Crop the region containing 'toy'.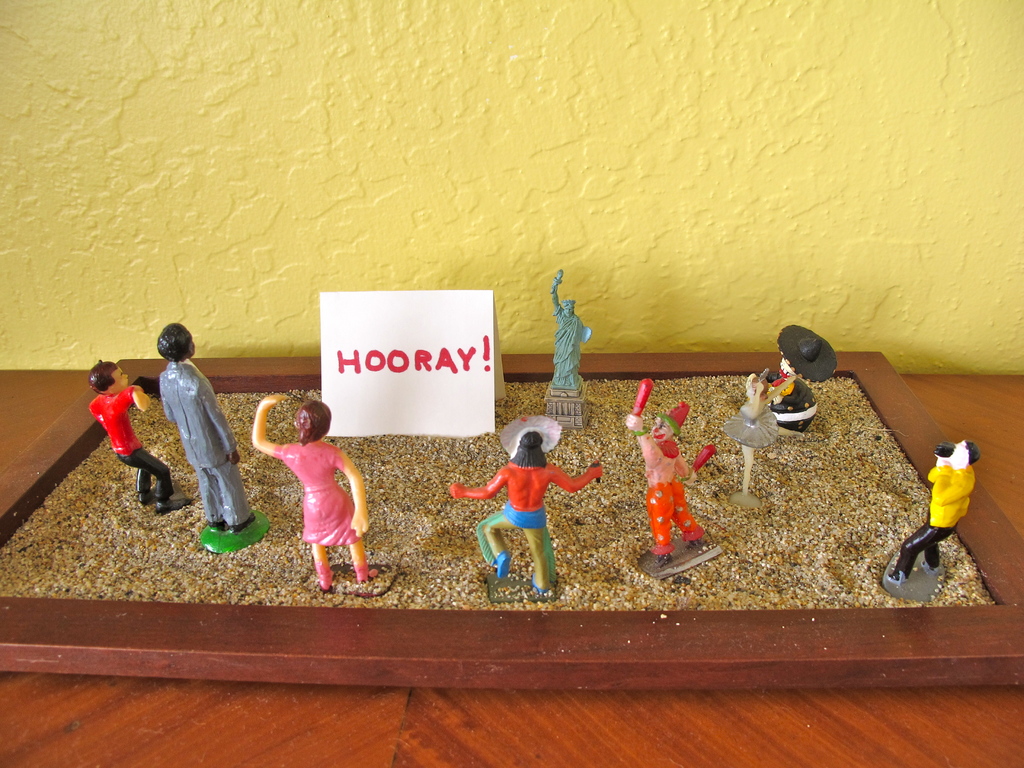
Crop region: (157, 319, 273, 554).
